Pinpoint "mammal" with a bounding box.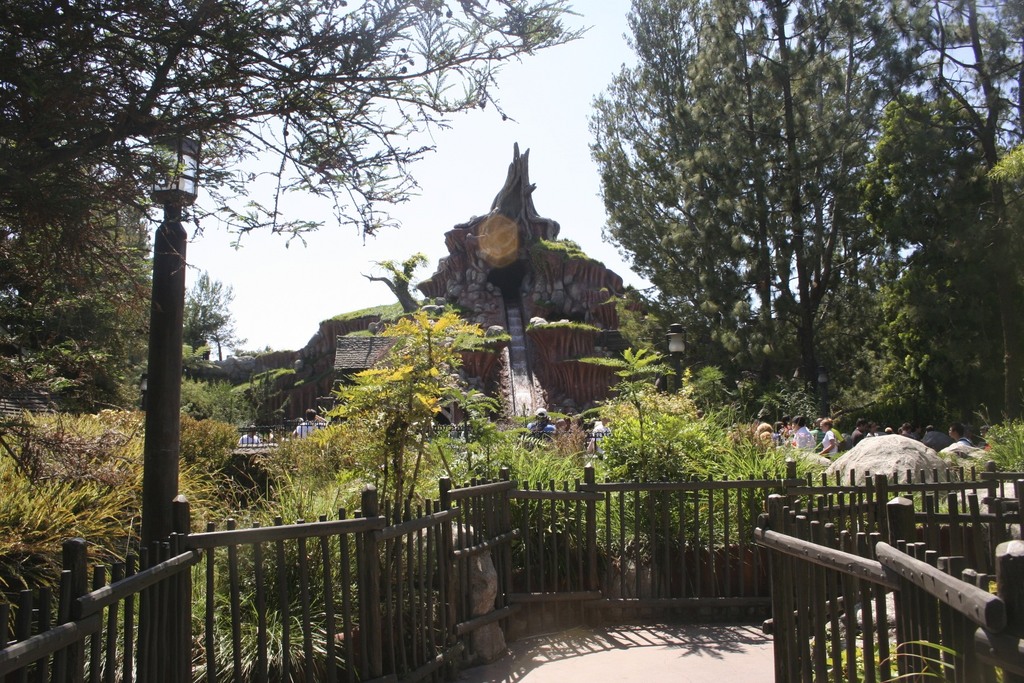
Rect(292, 409, 326, 442).
